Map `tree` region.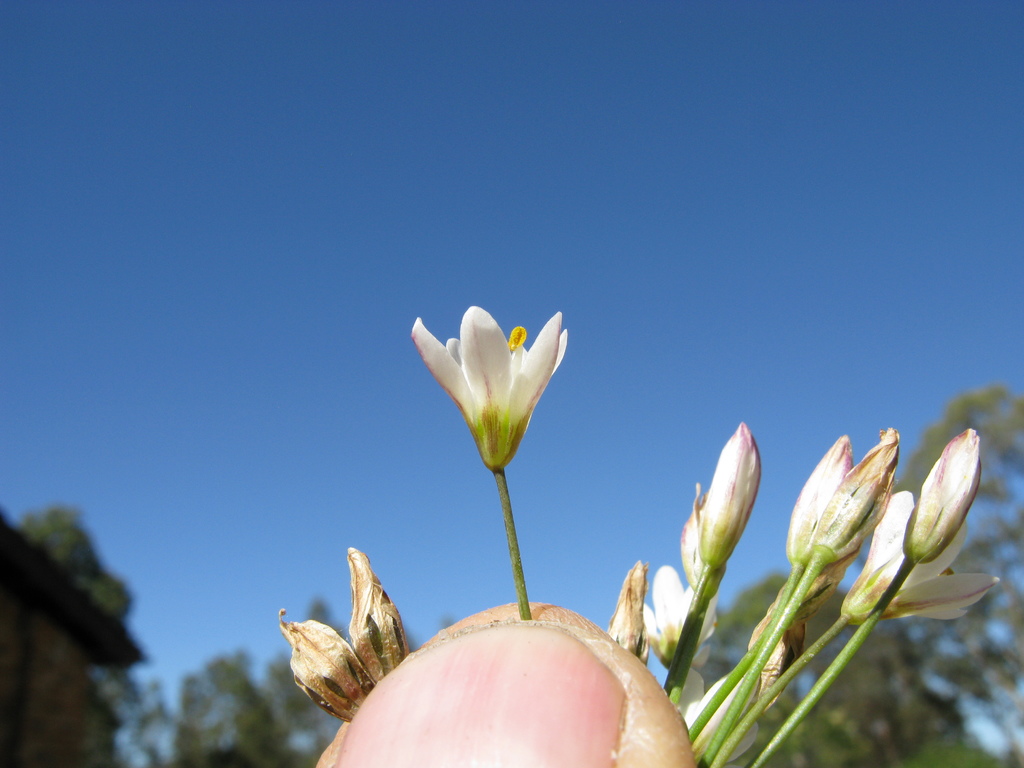
Mapped to box(141, 595, 350, 767).
